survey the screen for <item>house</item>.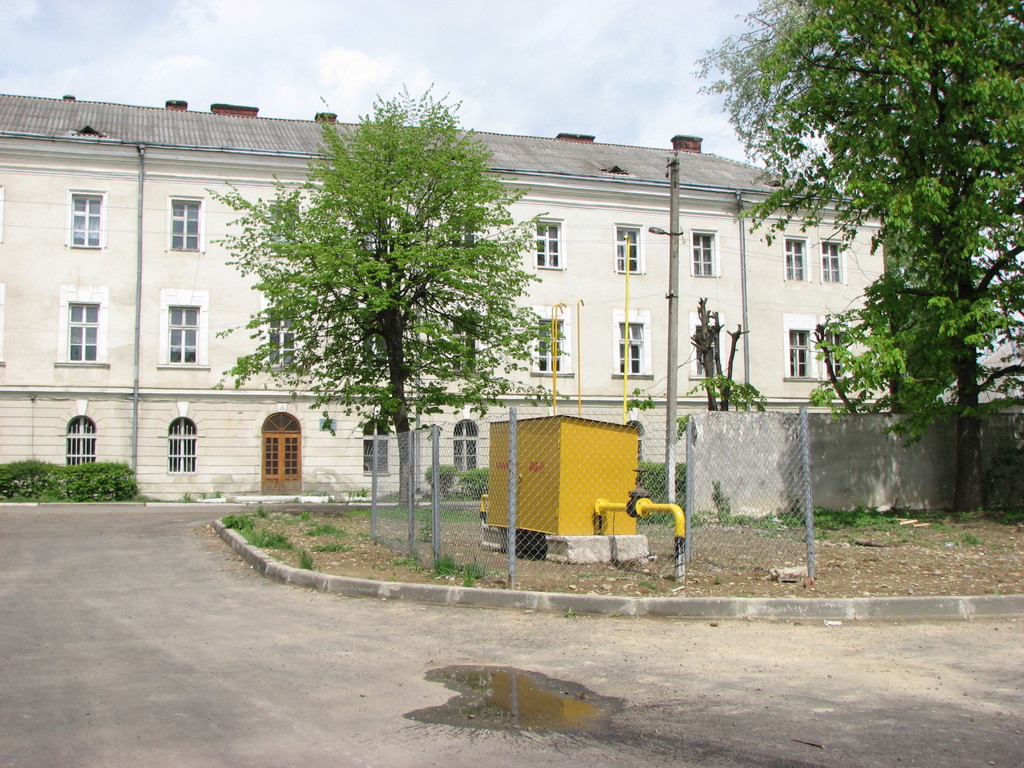
Survey found: [148,141,706,536].
